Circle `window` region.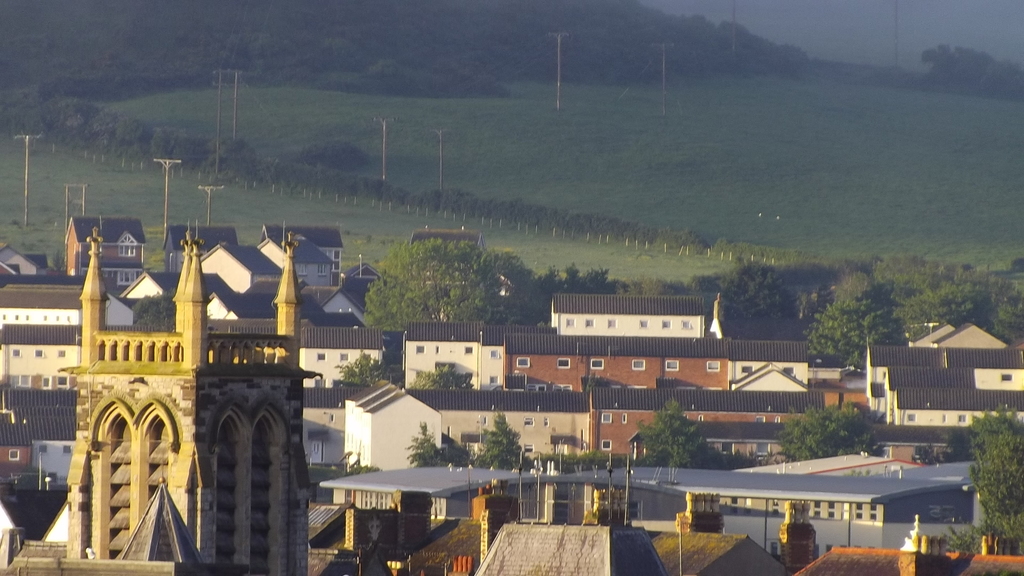
Region: bbox=(817, 544, 822, 559).
